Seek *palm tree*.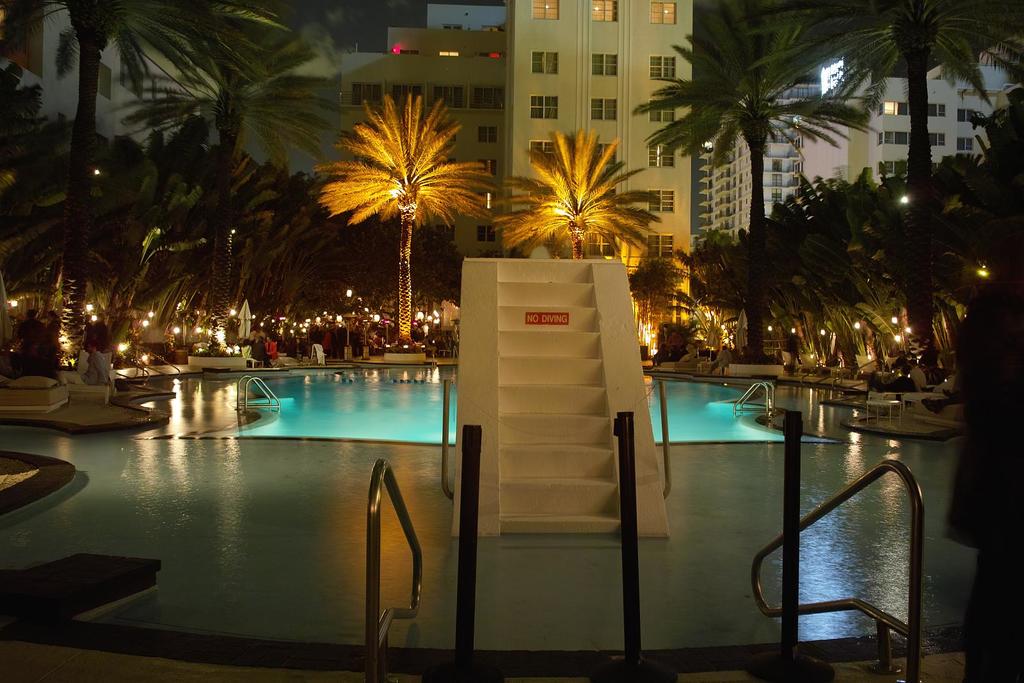
detection(493, 122, 662, 262).
